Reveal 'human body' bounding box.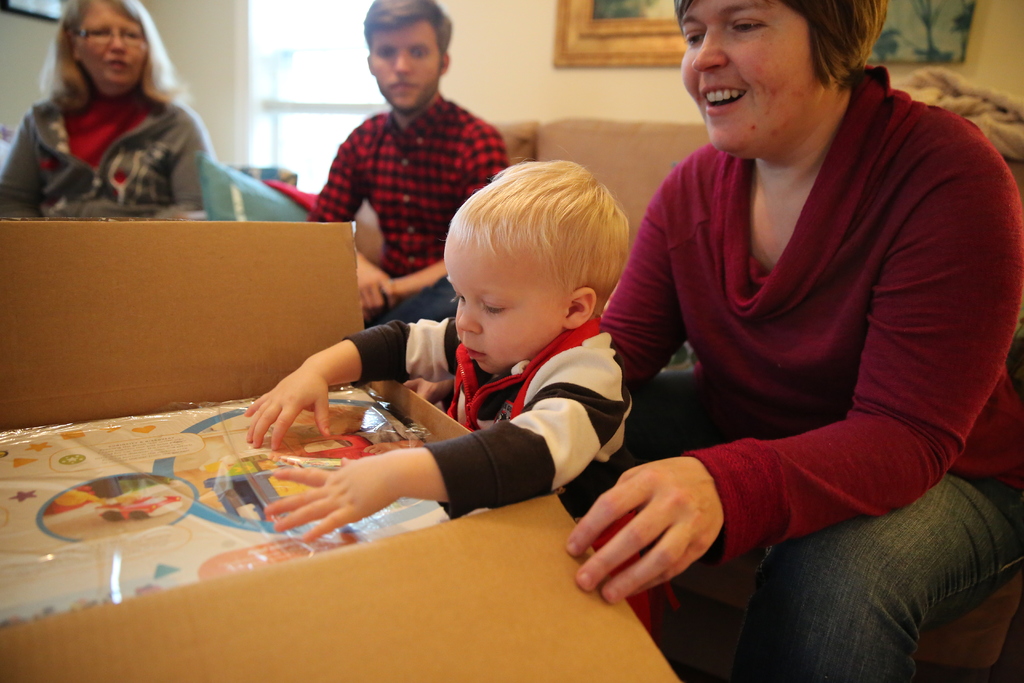
Revealed: locate(311, 104, 509, 320).
